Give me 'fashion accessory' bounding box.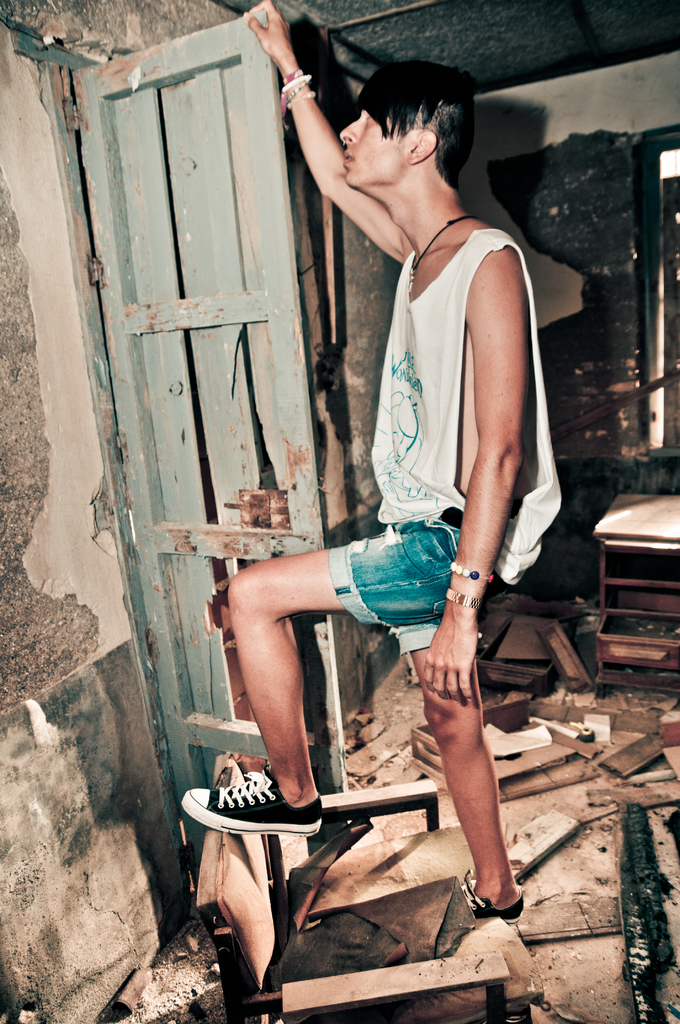
[445,586,483,610].
